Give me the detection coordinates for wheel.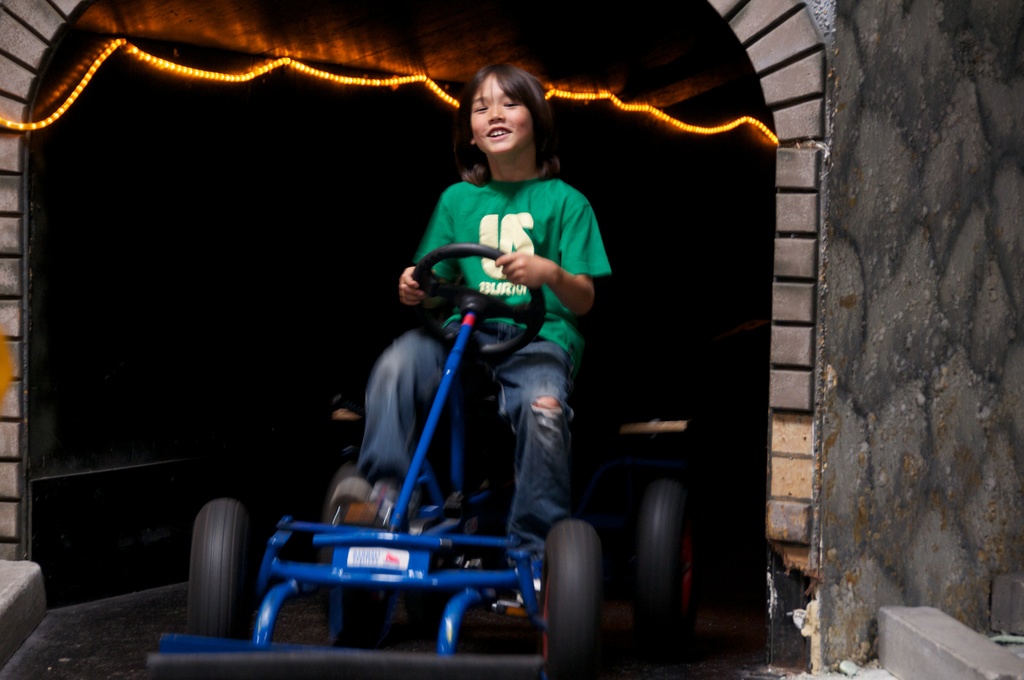
176:489:247:642.
